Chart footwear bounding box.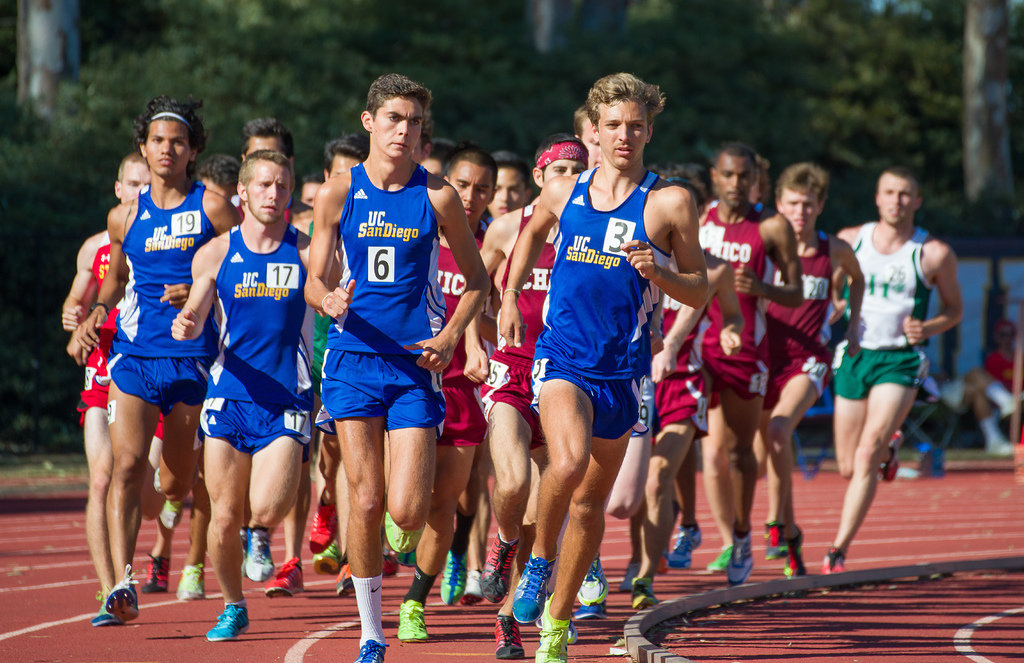
Charted: [left=461, top=568, right=480, bottom=599].
